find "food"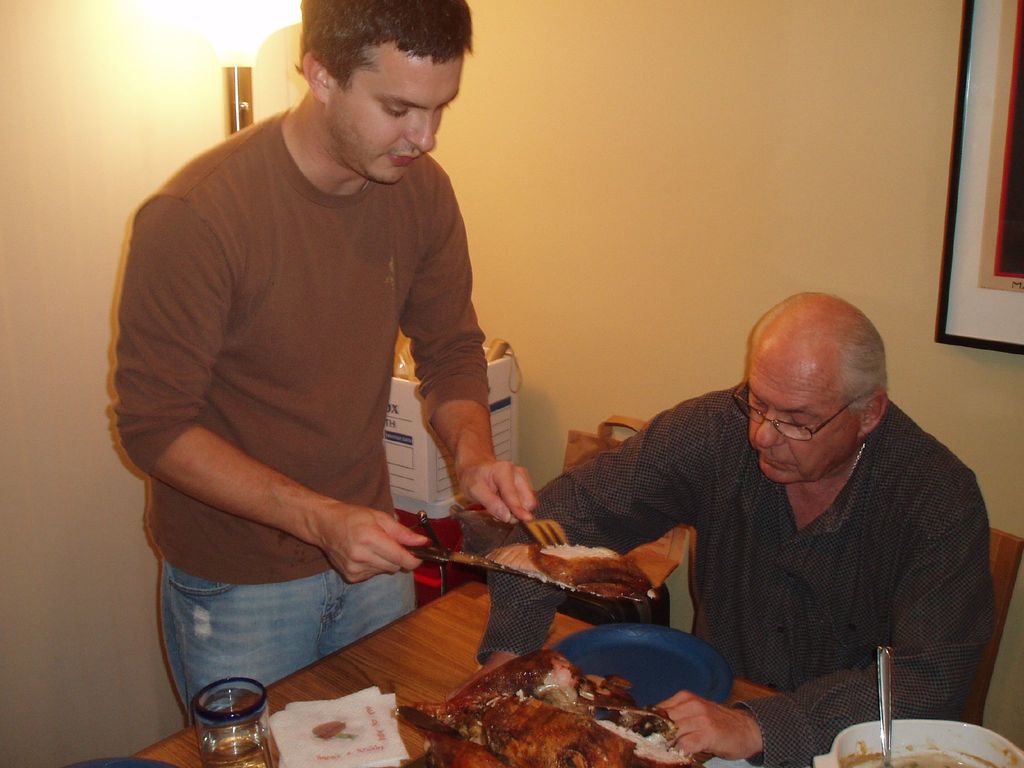
542,543,646,595
